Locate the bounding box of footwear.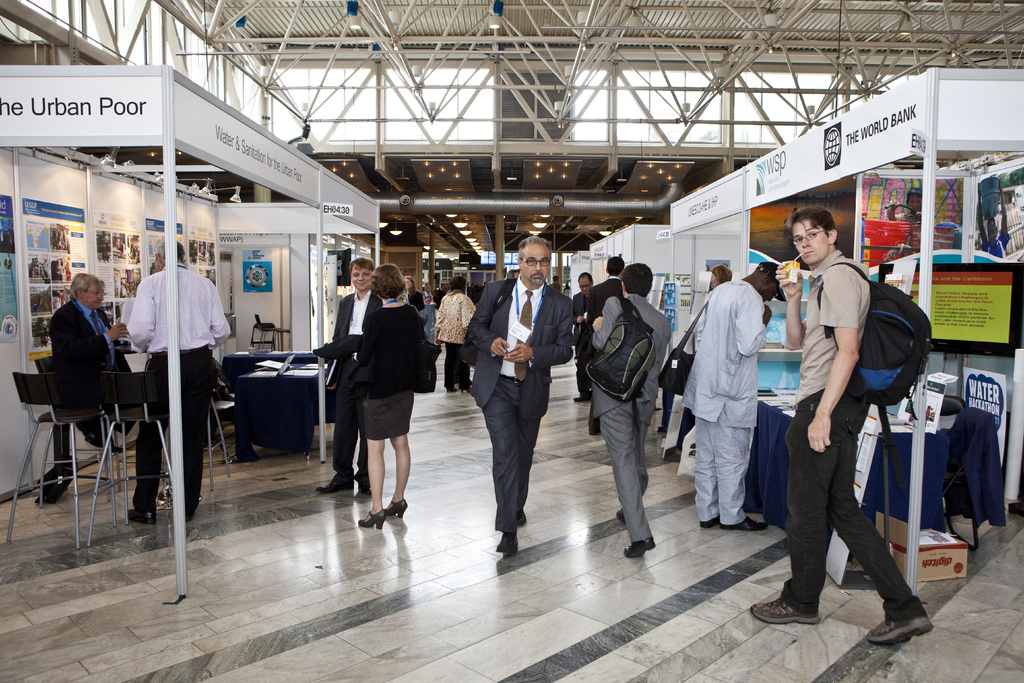
Bounding box: [left=867, top=618, right=935, bottom=649].
